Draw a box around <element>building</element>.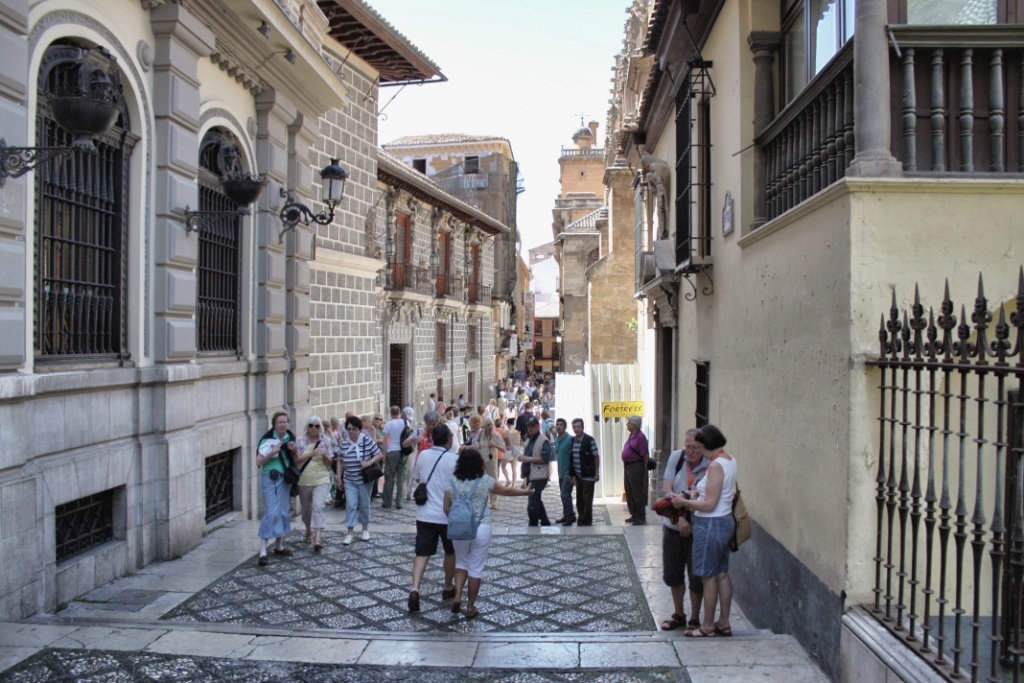
[left=555, top=117, right=607, bottom=226].
